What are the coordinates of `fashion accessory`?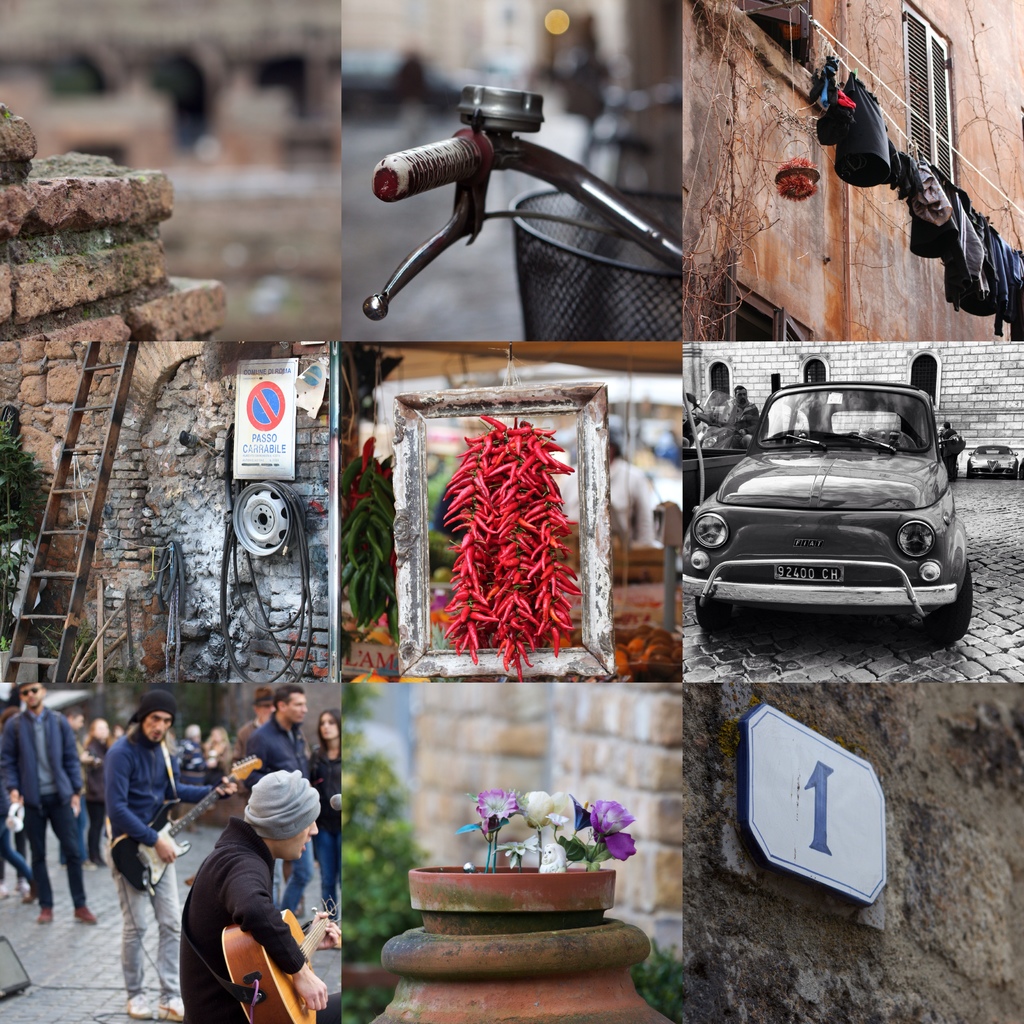
<bbox>124, 988, 148, 1018</bbox>.
